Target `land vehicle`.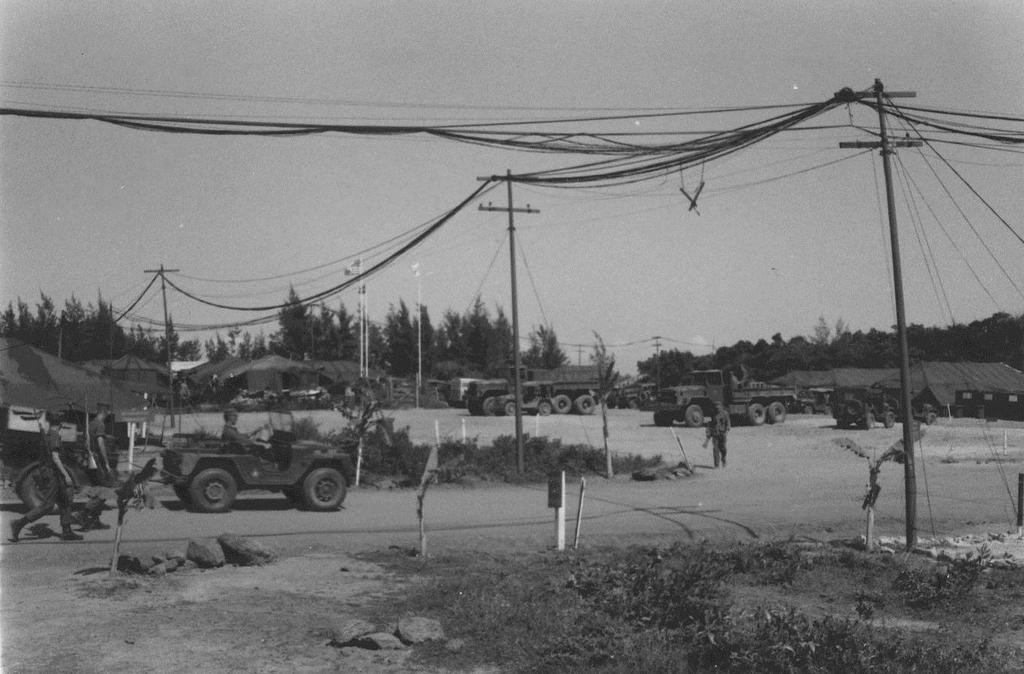
Target region: [159,406,358,512].
